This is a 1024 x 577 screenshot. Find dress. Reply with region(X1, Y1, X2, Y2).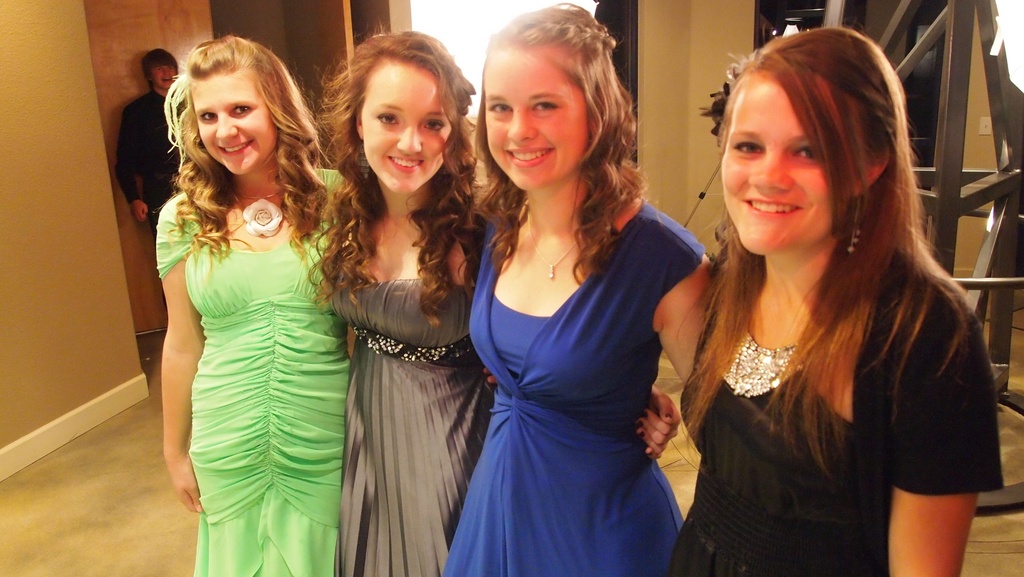
region(334, 178, 490, 576).
